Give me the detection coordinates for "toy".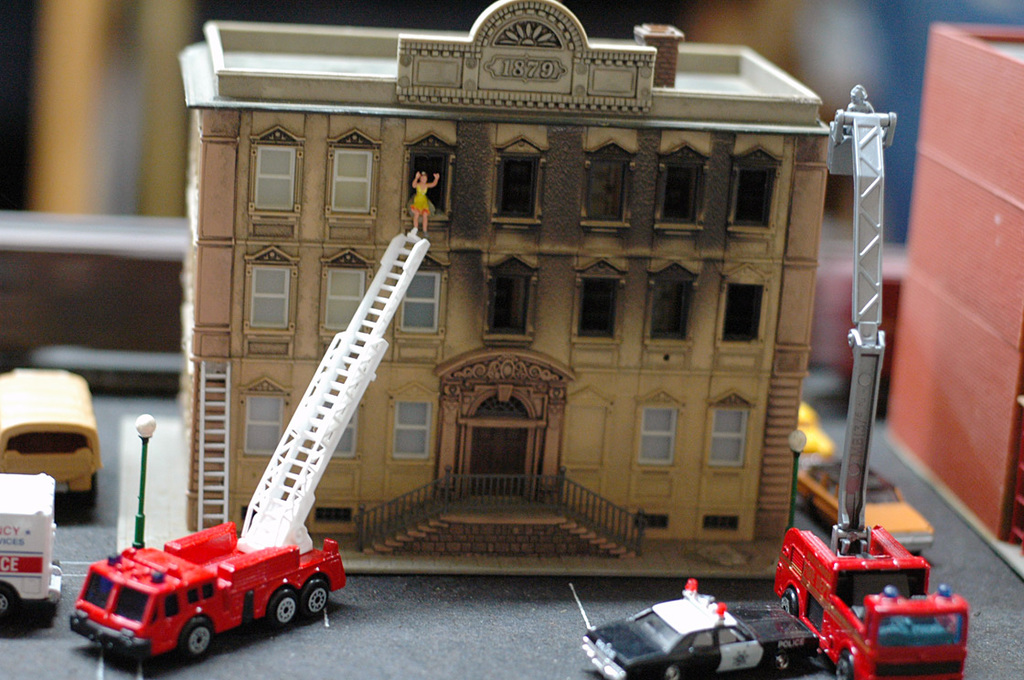
bbox=(71, 516, 354, 666).
